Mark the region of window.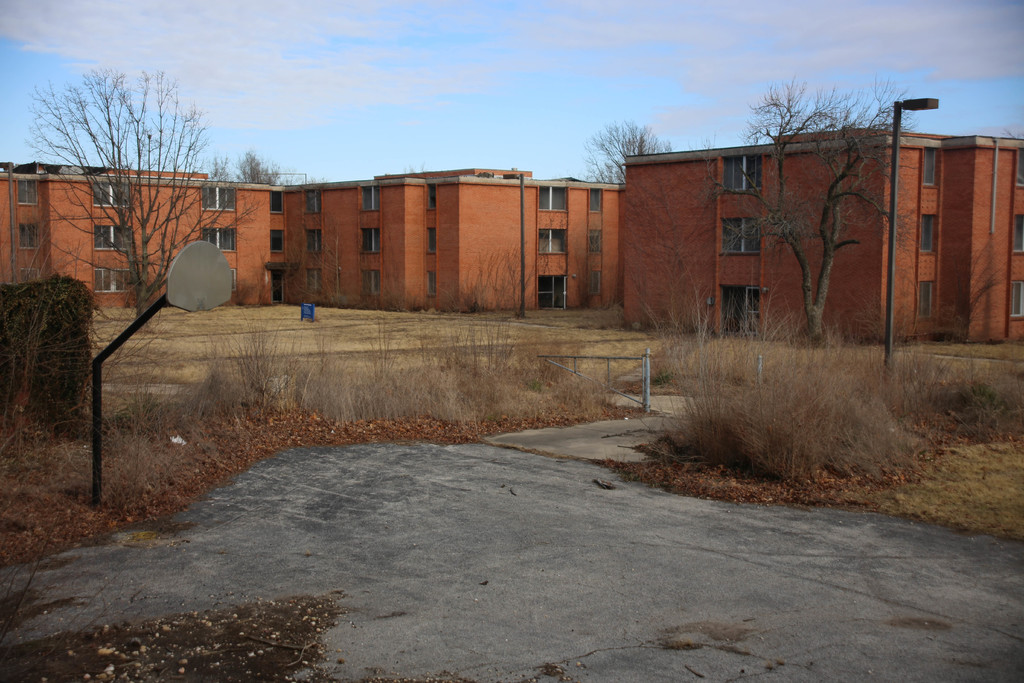
Region: (202, 227, 236, 251).
